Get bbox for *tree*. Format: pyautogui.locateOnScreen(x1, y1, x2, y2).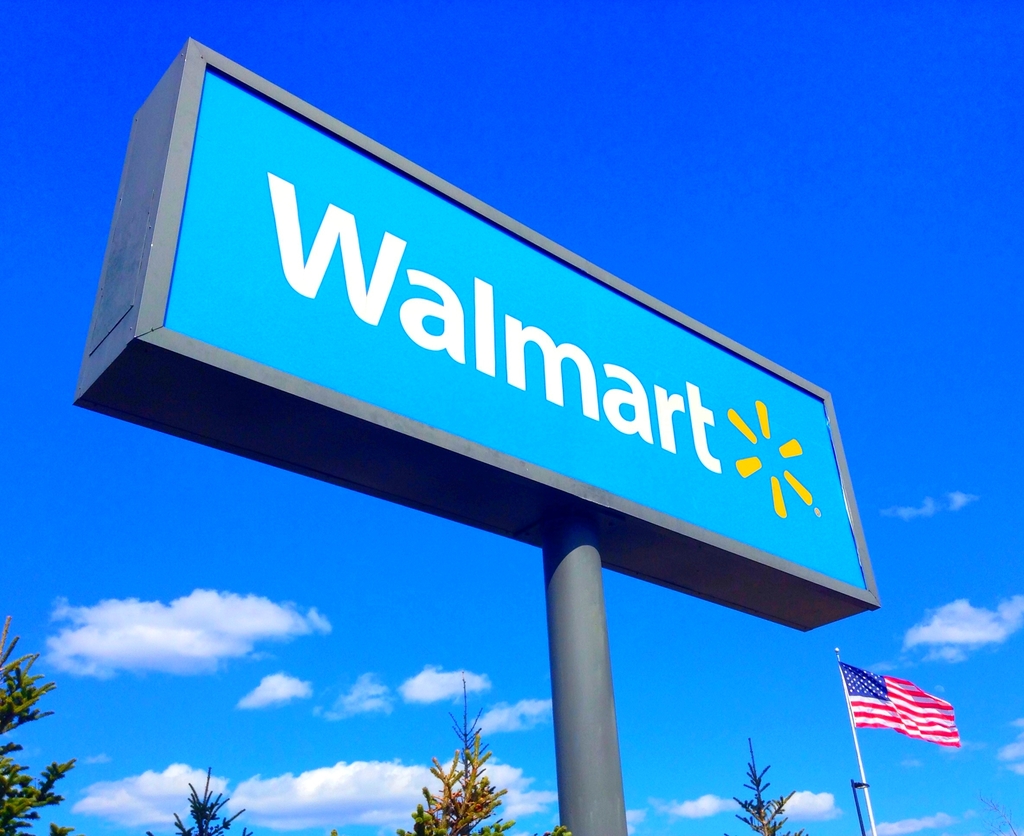
pyautogui.locateOnScreen(0, 615, 81, 835).
